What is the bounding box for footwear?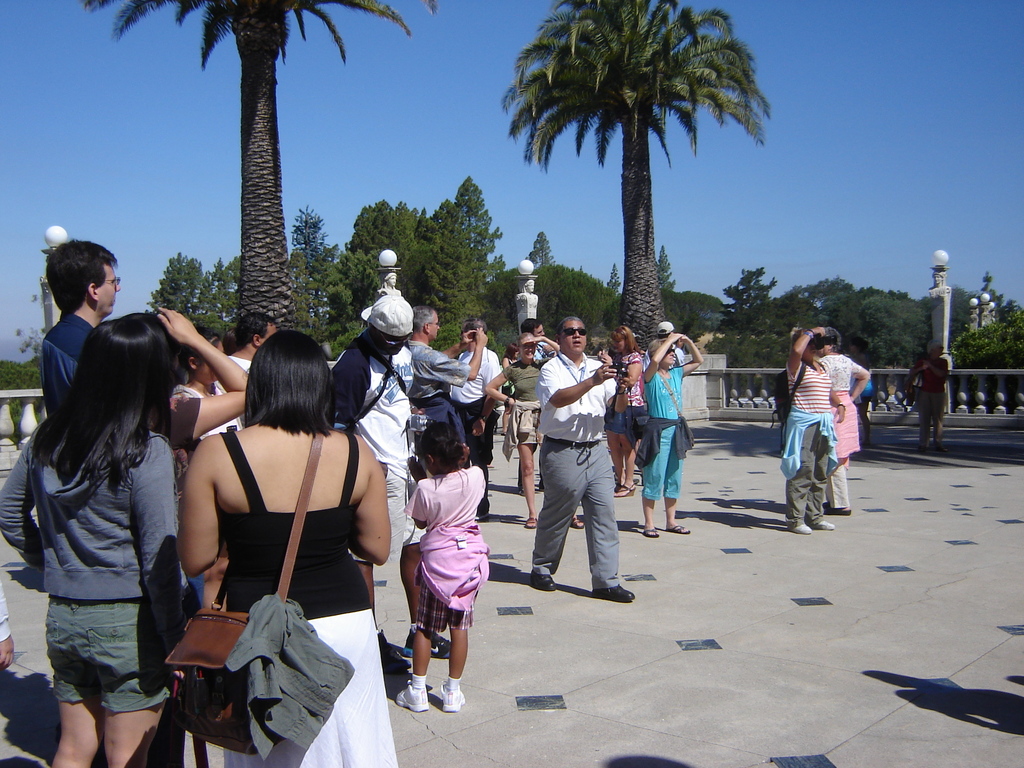
l=666, t=524, r=690, b=534.
